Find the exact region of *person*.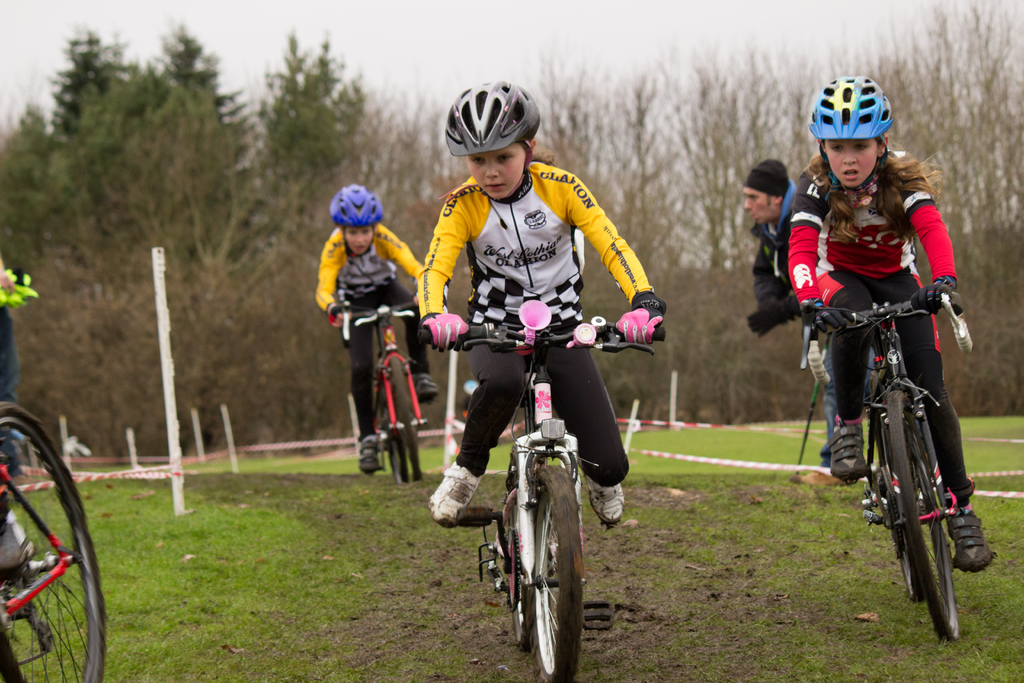
Exact region: region(0, 252, 40, 572).
